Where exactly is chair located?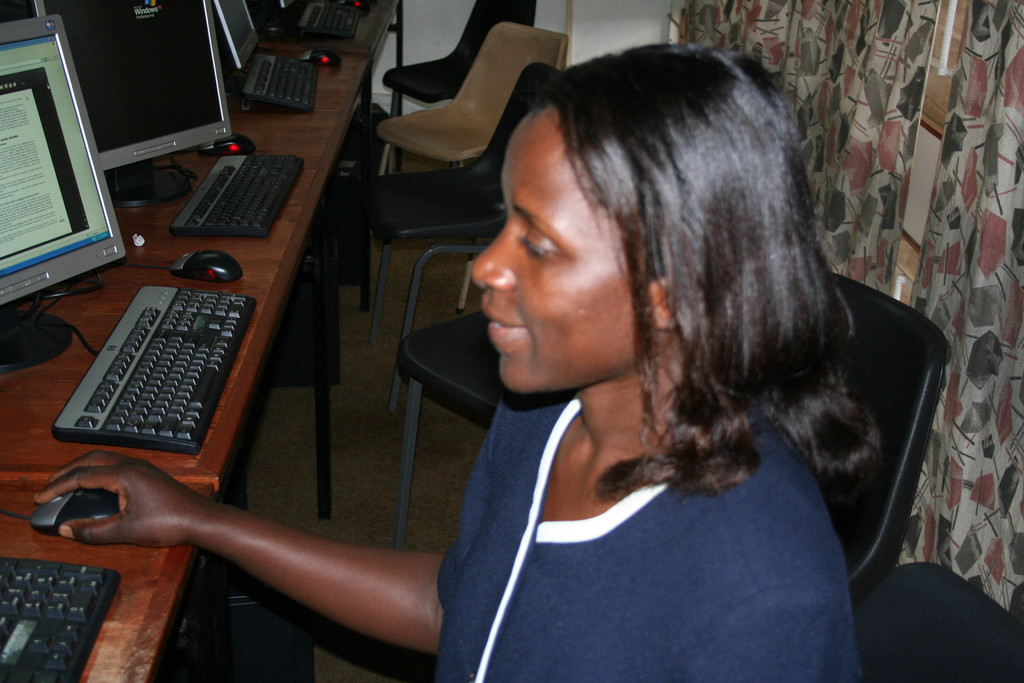
Its bounding box is select_region(375, 21, 577, 316).
